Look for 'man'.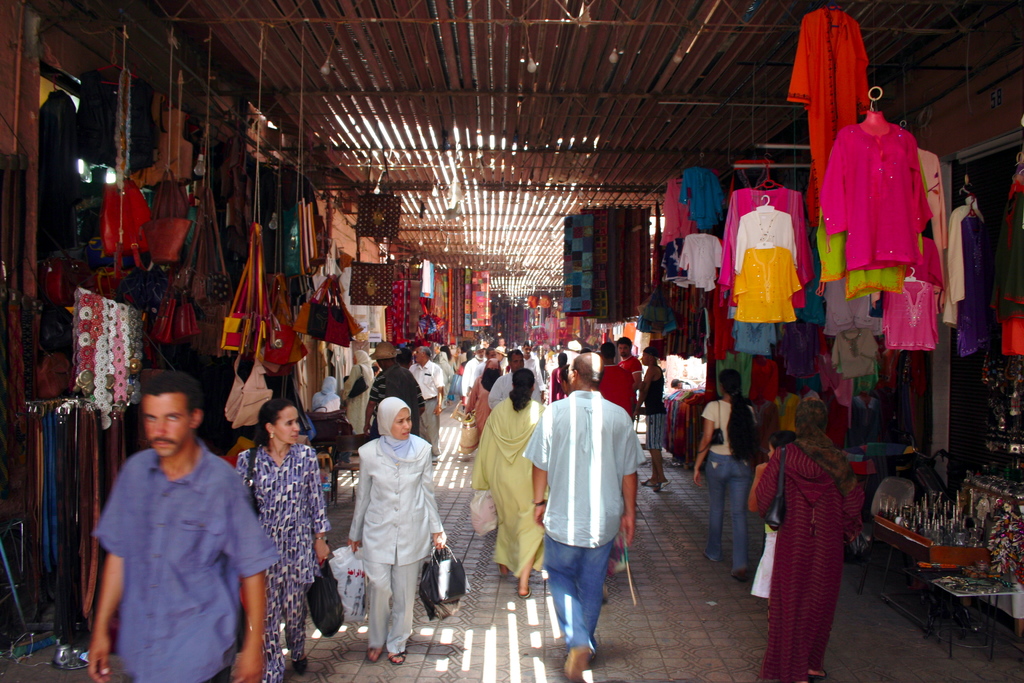
Found: 519, 350, 639, 677.
